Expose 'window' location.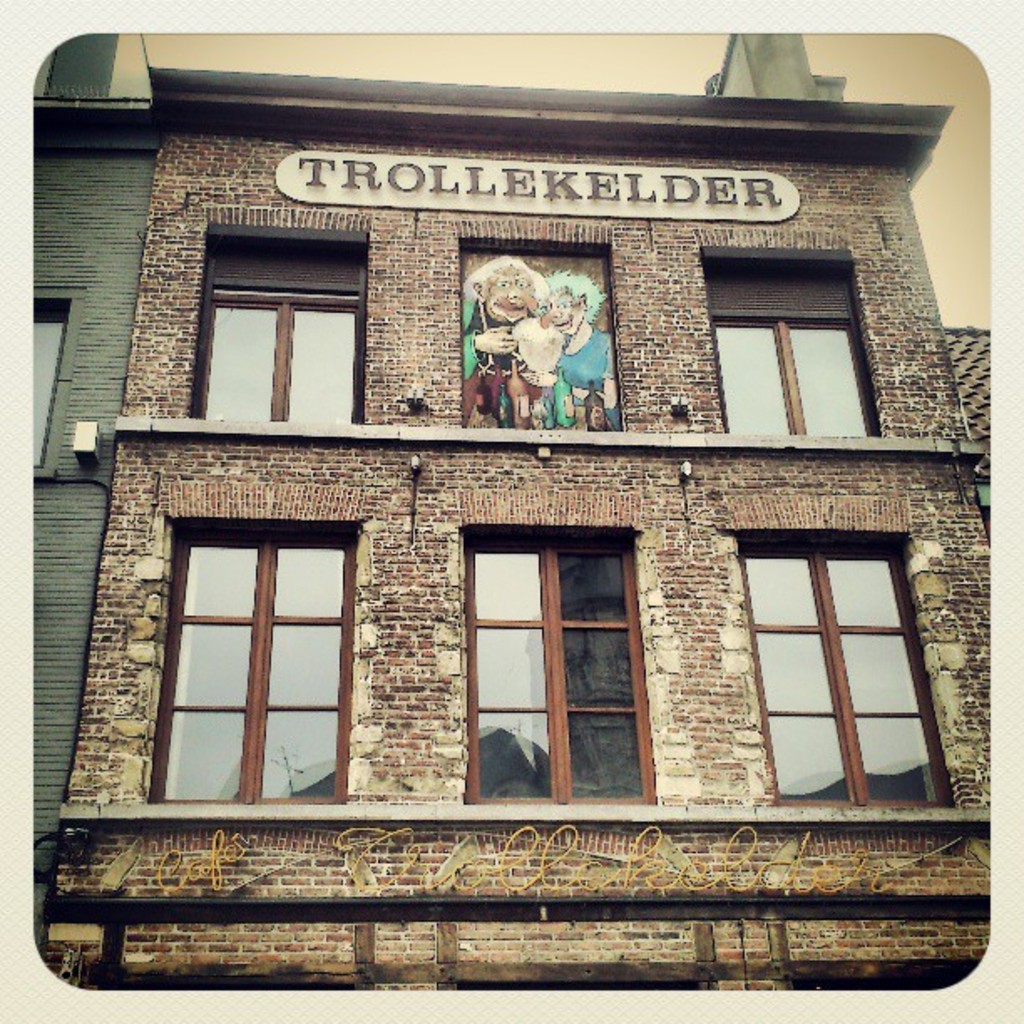
Exposed at box=[703, 258, 865, 435].
